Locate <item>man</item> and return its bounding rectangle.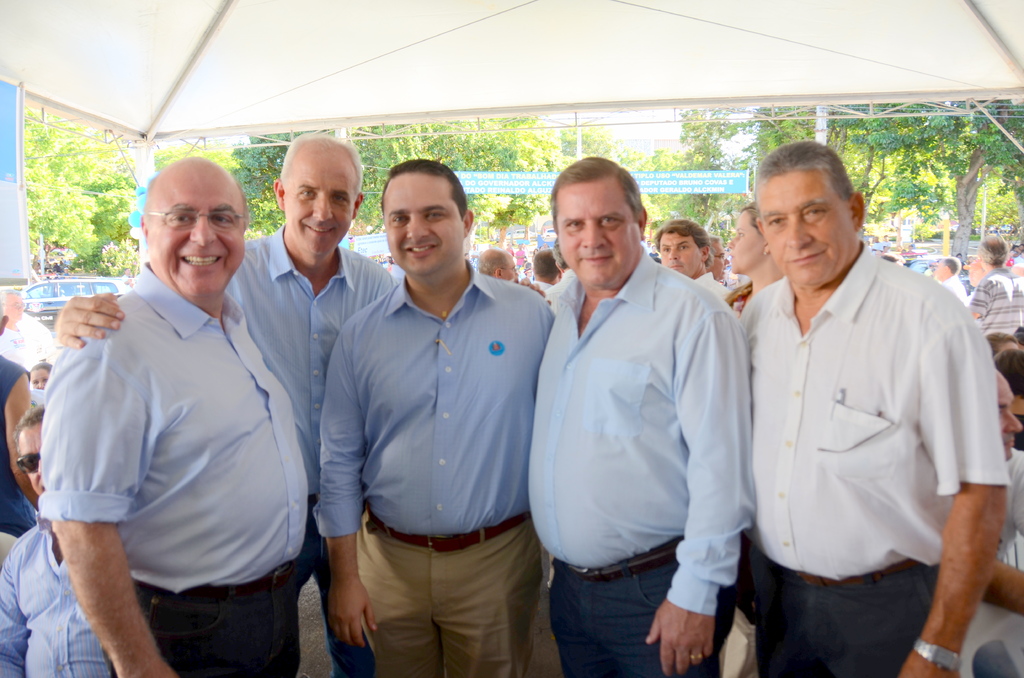
<bbox>0, 405, 119, 677</bbox>.
